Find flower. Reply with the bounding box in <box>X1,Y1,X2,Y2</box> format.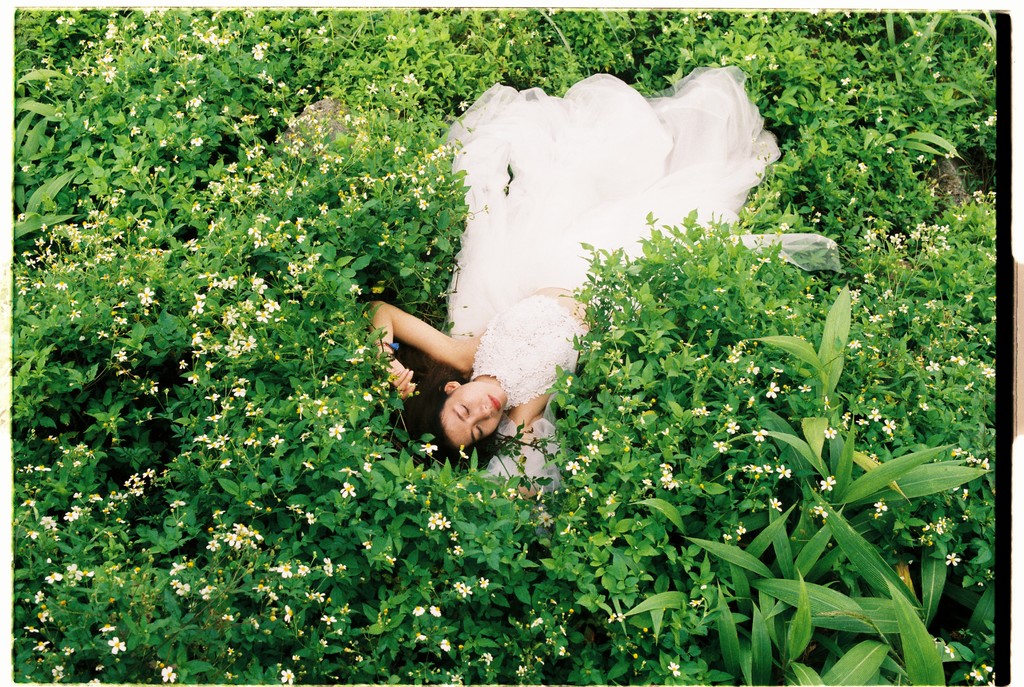
<box>406,488,416,494</box>.
